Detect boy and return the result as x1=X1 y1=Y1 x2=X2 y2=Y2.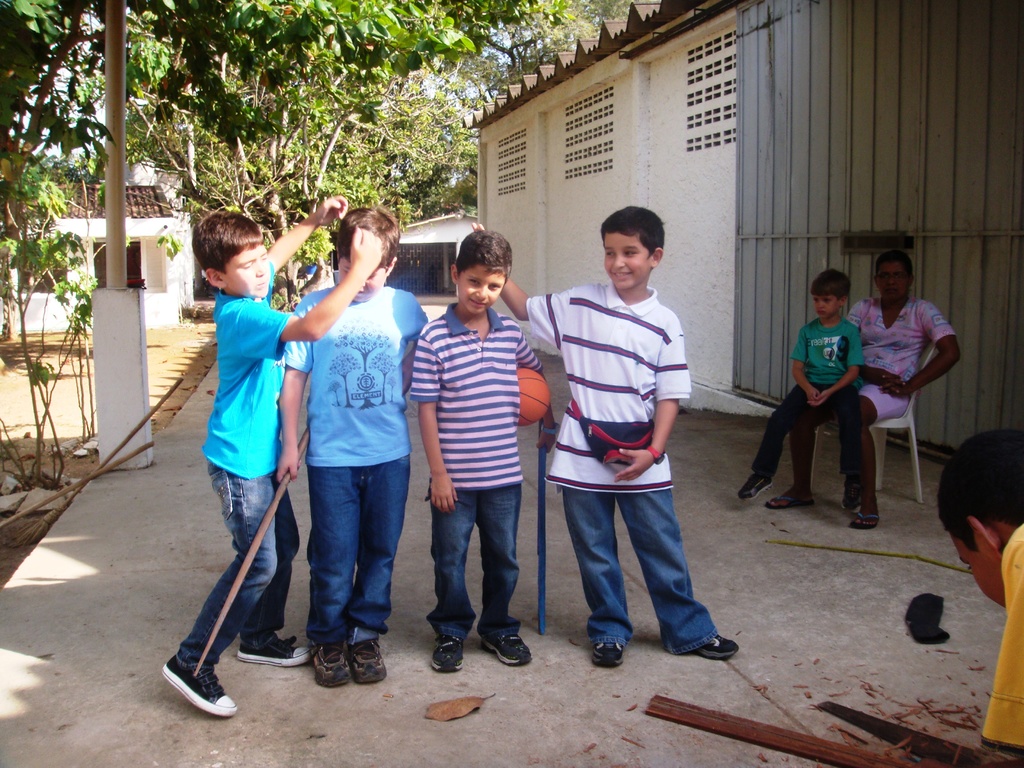
x1=739 y1=266 x2=863 y2=516.
